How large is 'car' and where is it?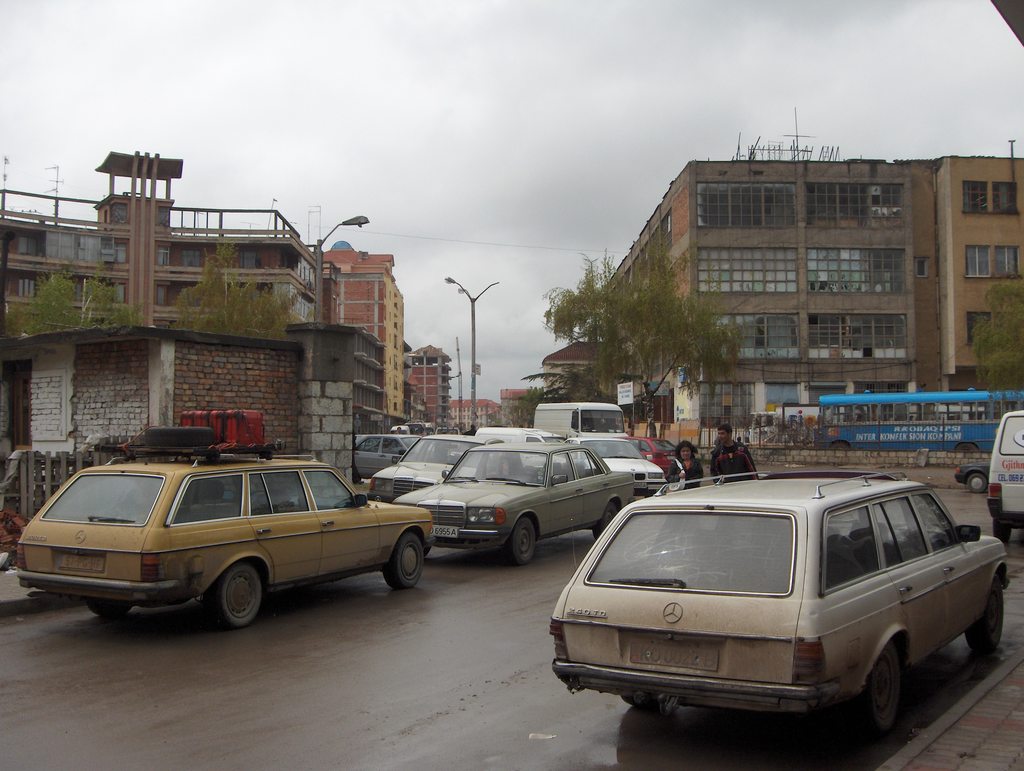
Bounding box: region(566, 438, 678, 490).
